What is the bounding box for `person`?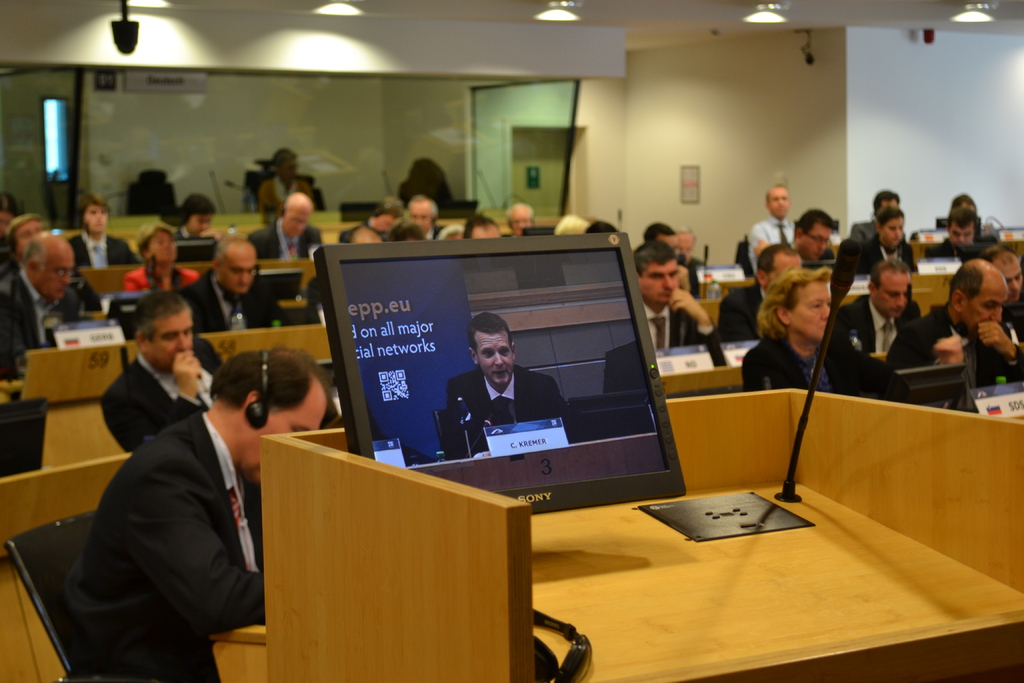
BBox(67, 196, 154, 272).
